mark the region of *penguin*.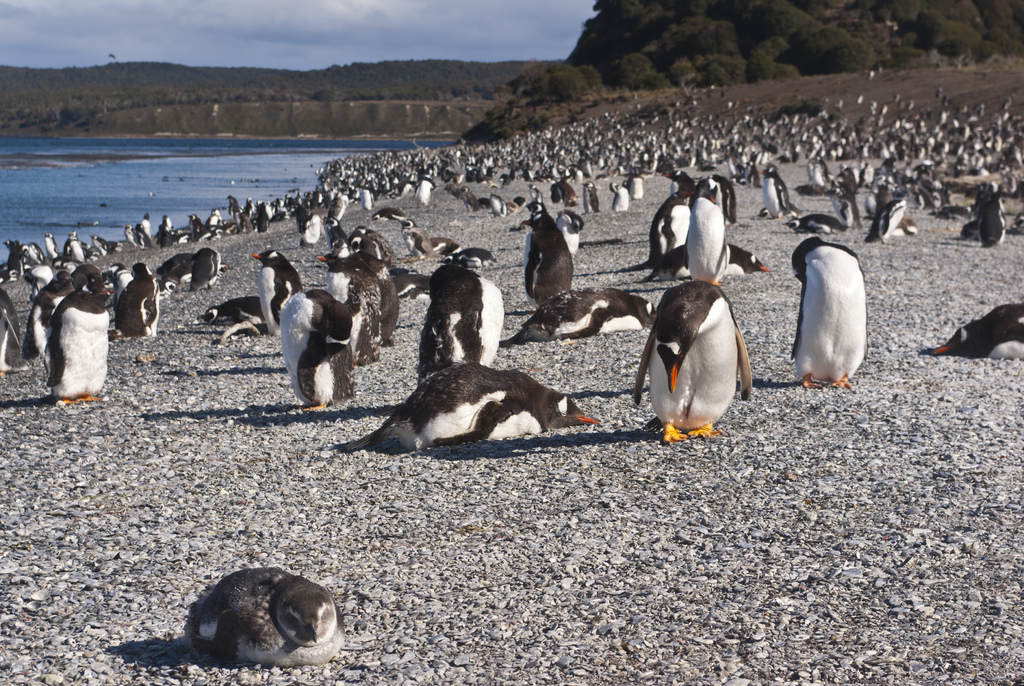
Region: locate(329, 361, 594, 450).
